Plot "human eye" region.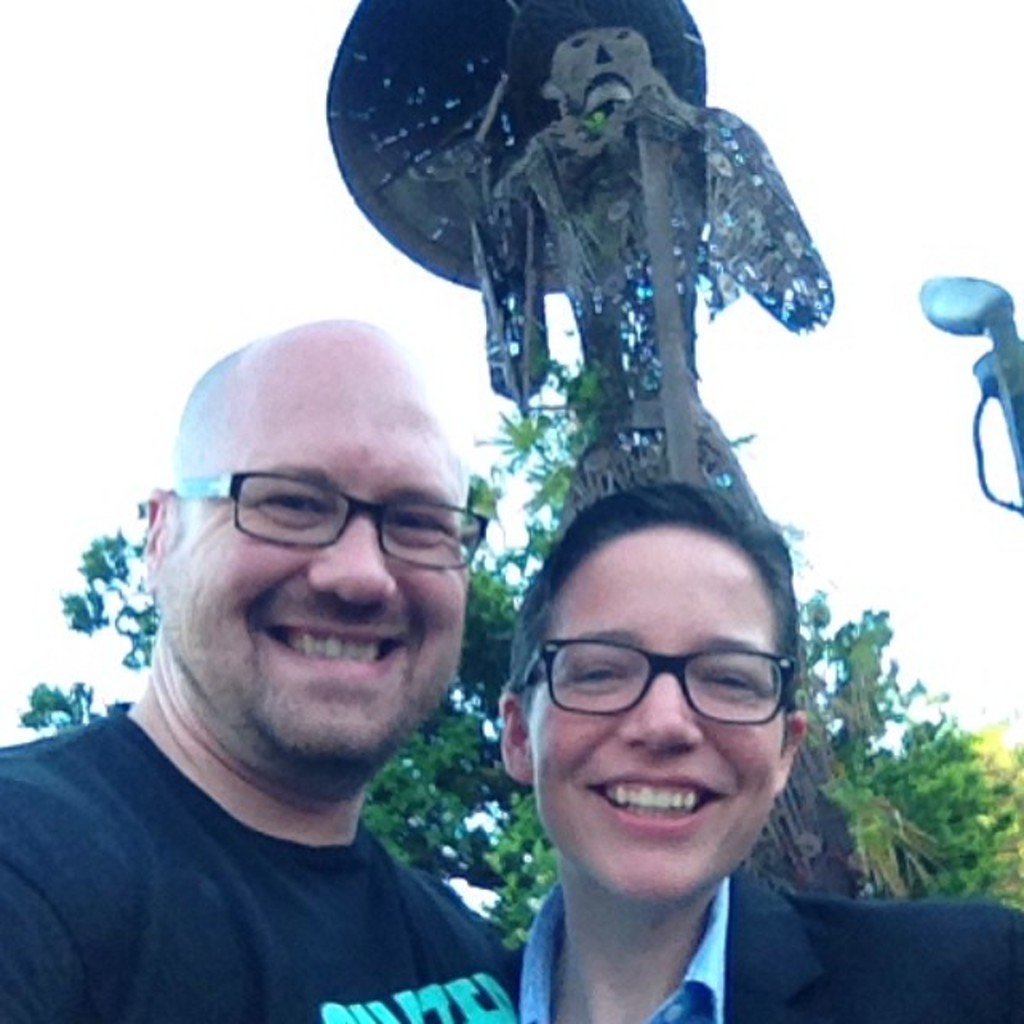
Plotted at (392,507,453,541).
